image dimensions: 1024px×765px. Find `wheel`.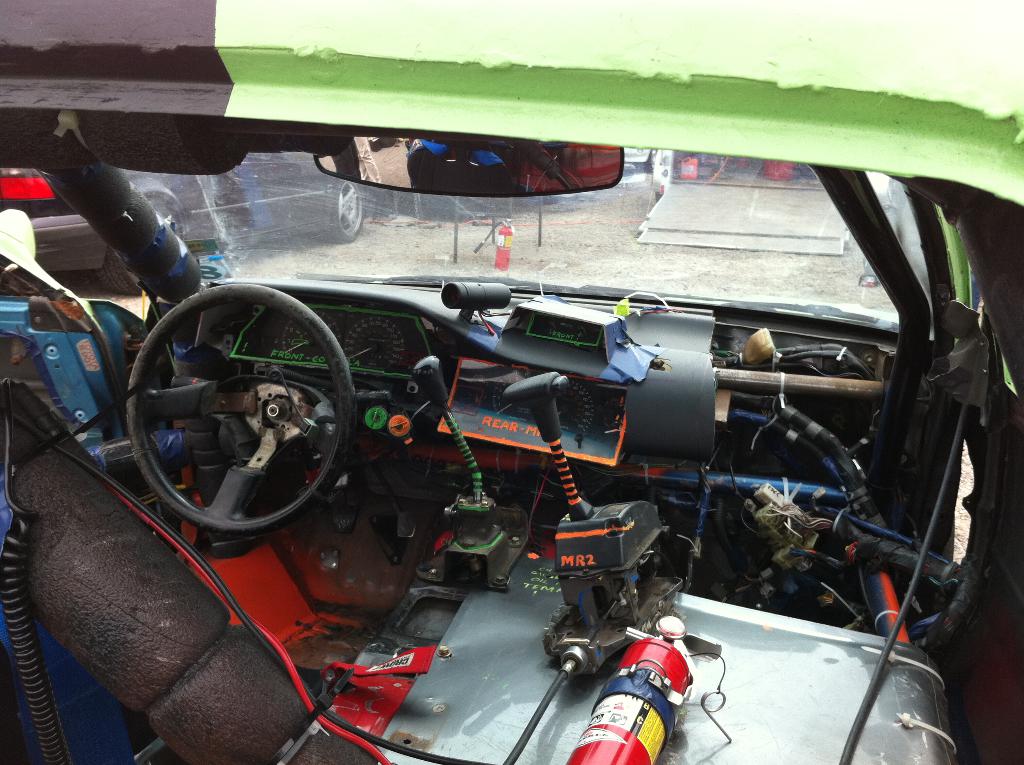
102,239,144,291.
